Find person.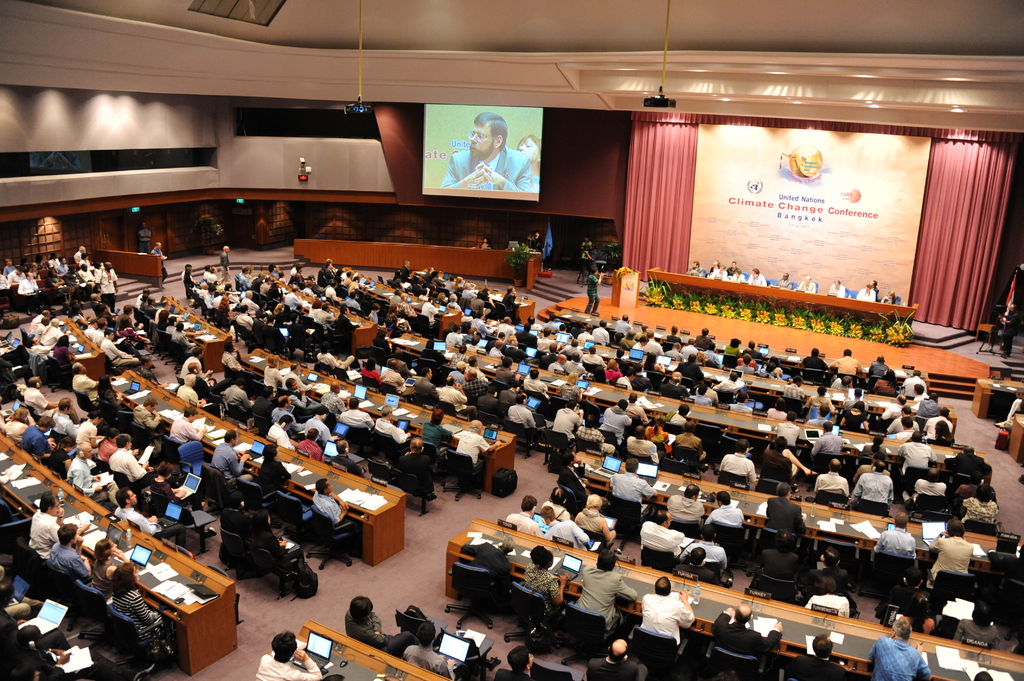
579 252 590 286.
